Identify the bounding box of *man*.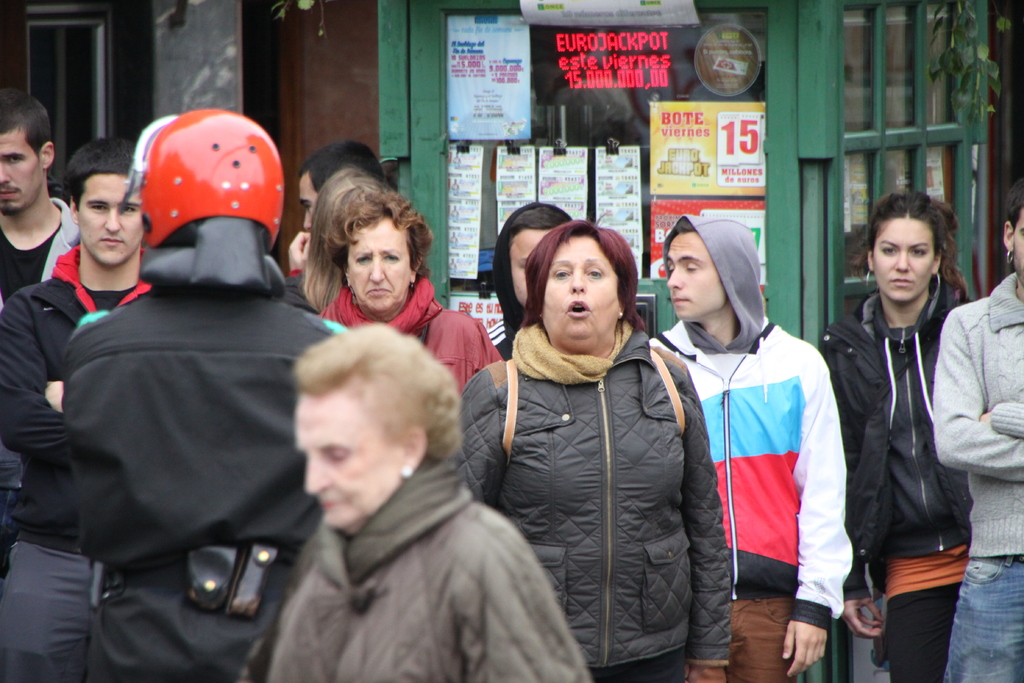
(left=0, top=83, right=75, bottom=525).
